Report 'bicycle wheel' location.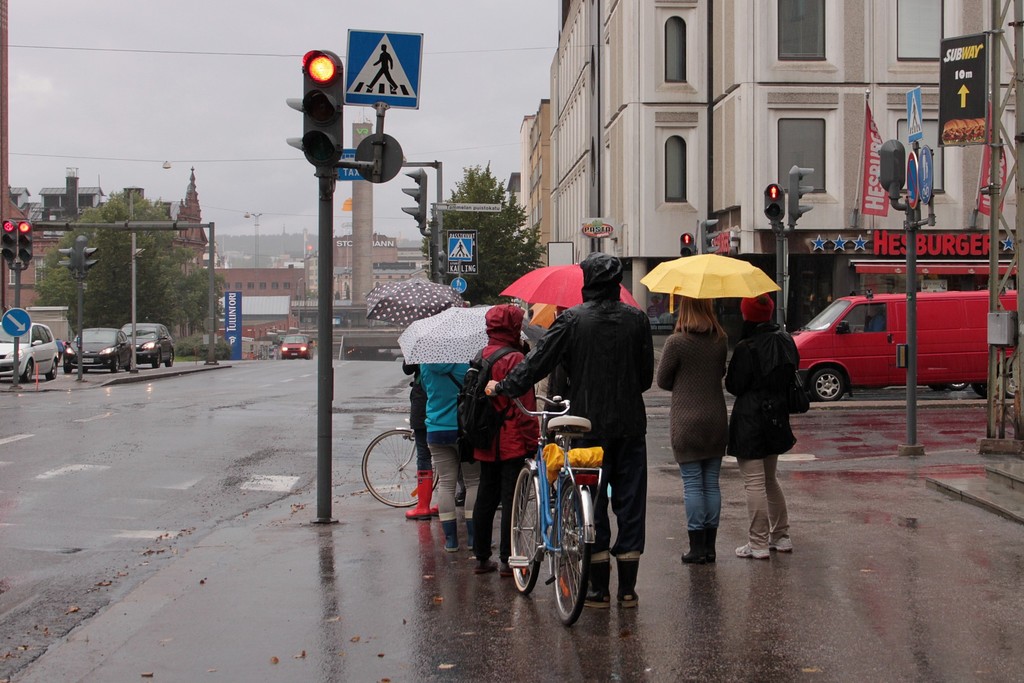
Report: box=[508, 458, 545, 588].
